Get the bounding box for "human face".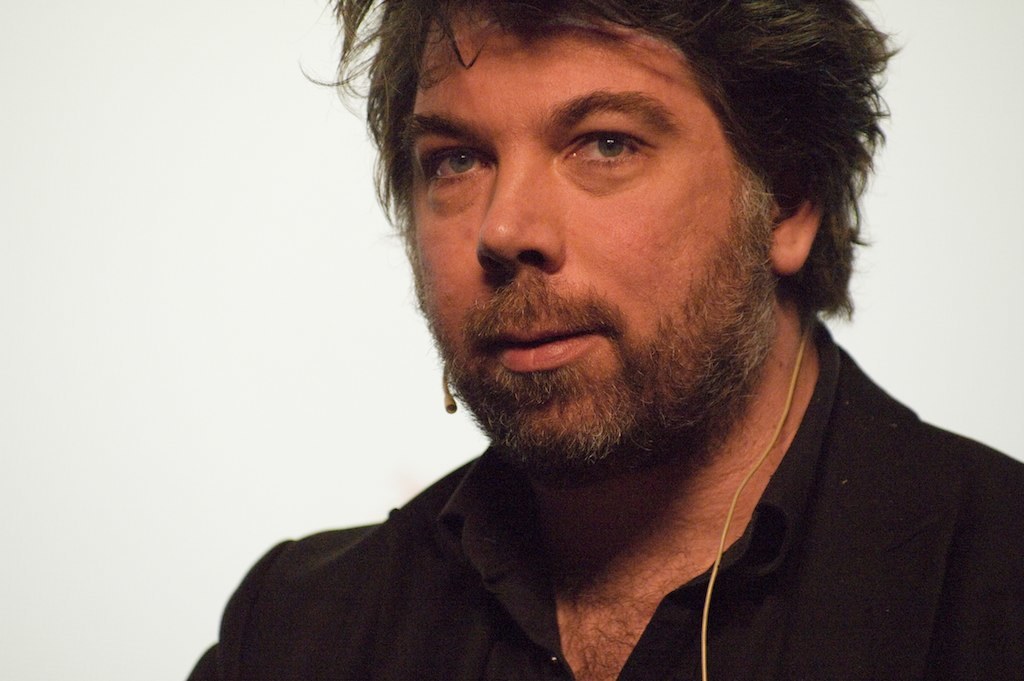
bbox=(399, 7, 773, 473).
